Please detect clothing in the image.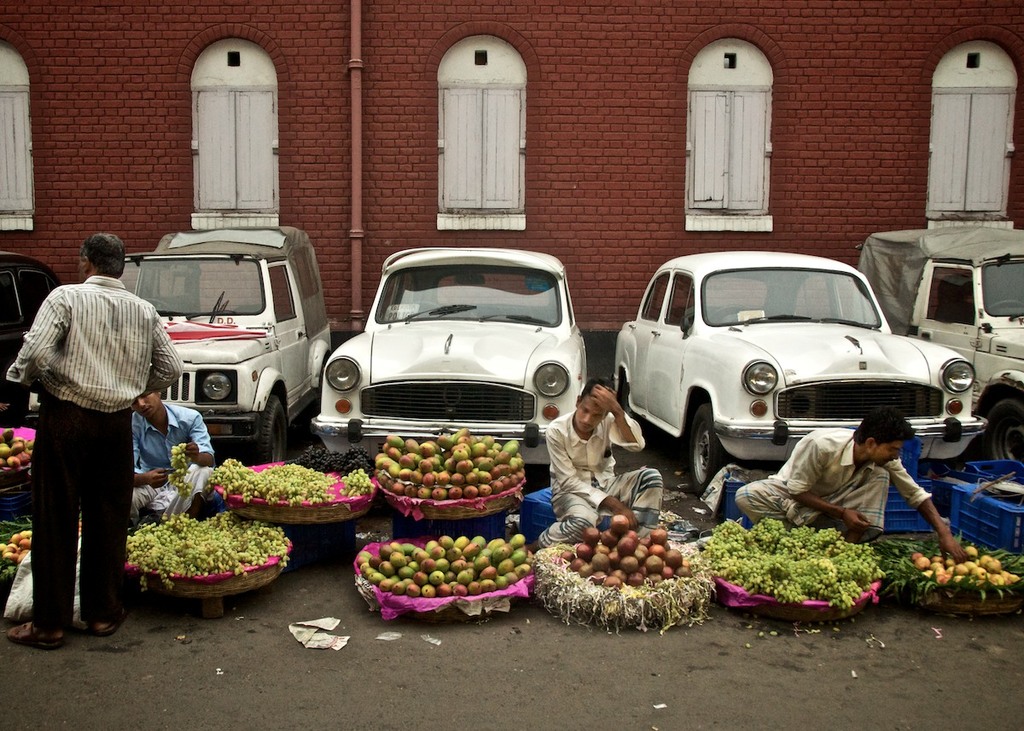
bbox=[535, 404, 665, 553].
